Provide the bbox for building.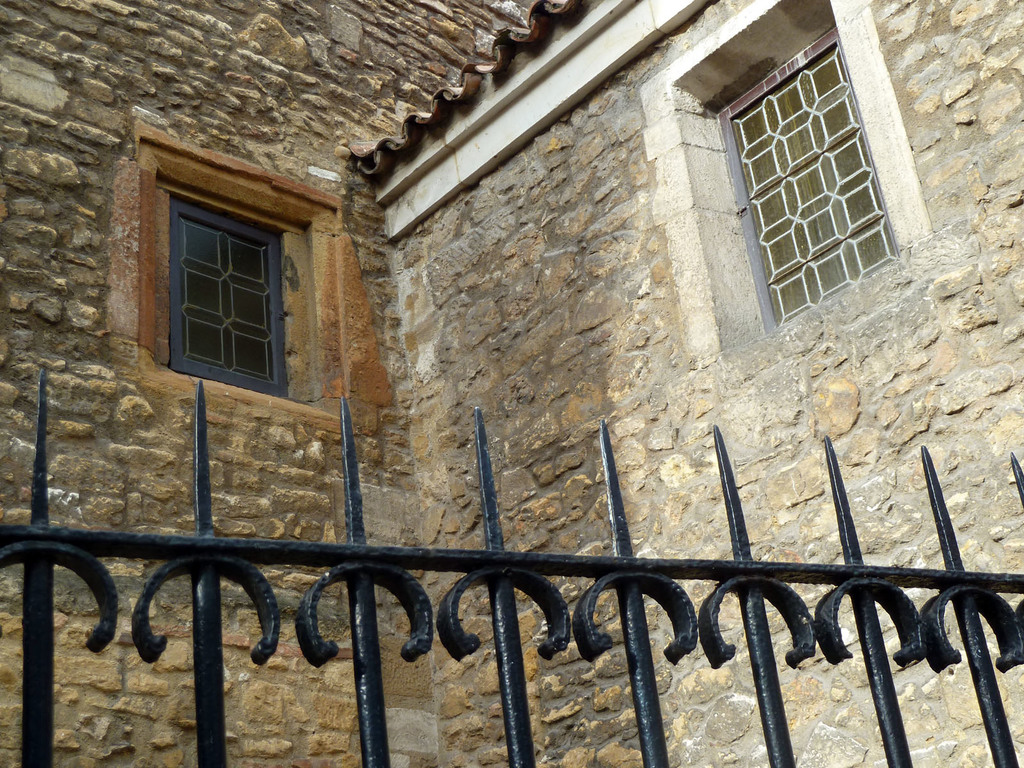
(0, 0, 1023, 767).
